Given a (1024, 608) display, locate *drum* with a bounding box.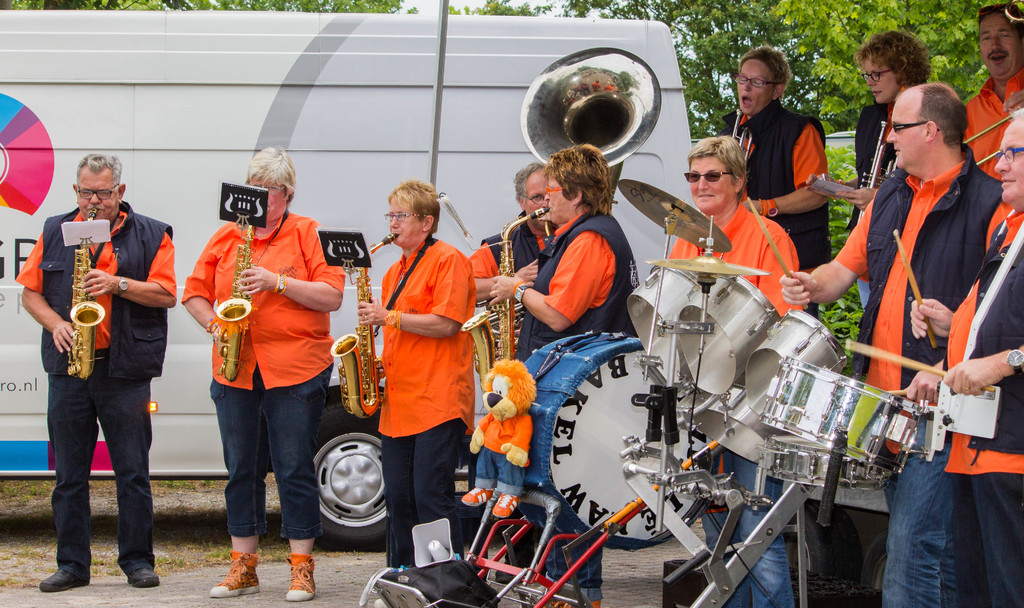
Located: rect(774, 347, 889, 459).
